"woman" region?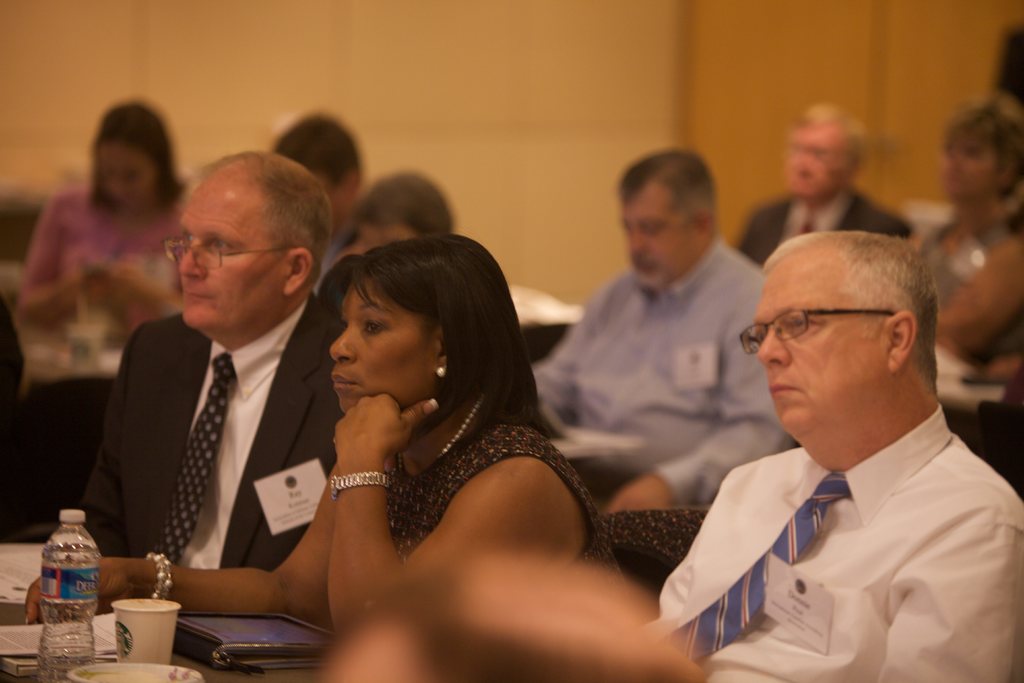
14:101:194:327
